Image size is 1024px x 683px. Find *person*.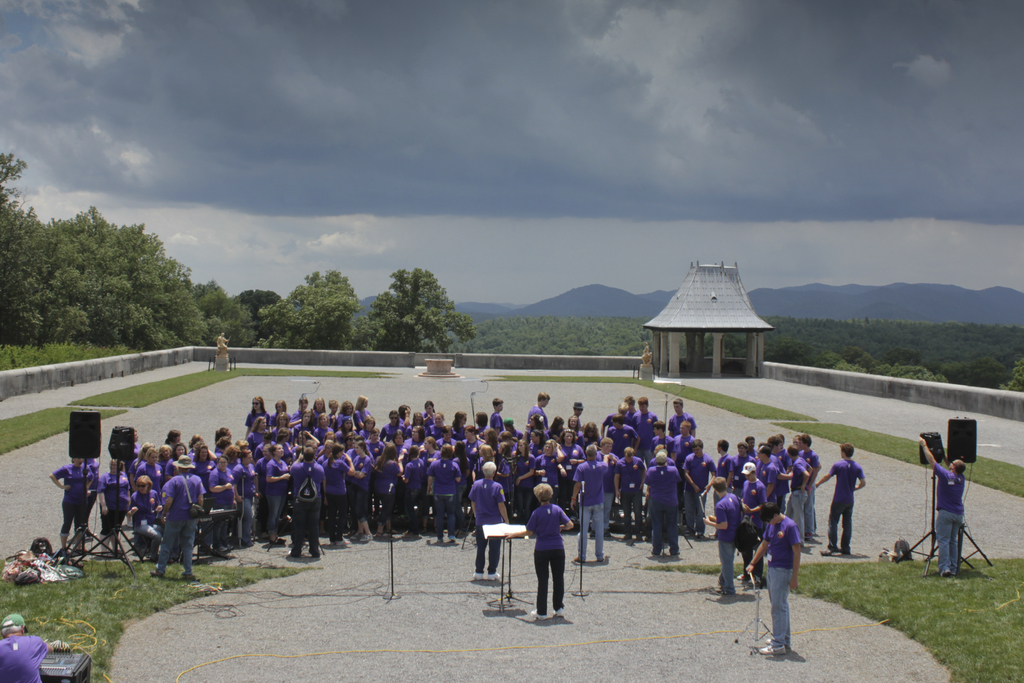
l=919, t=439, r=966, b=579.
